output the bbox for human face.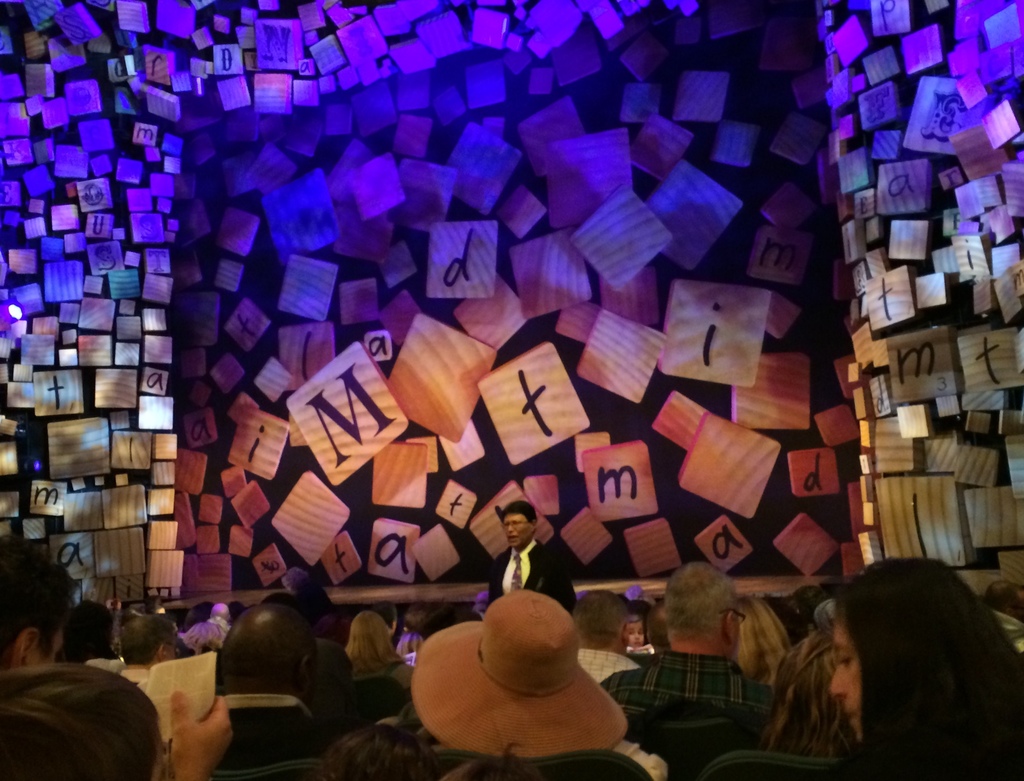
[507, 510, 534, 541].
